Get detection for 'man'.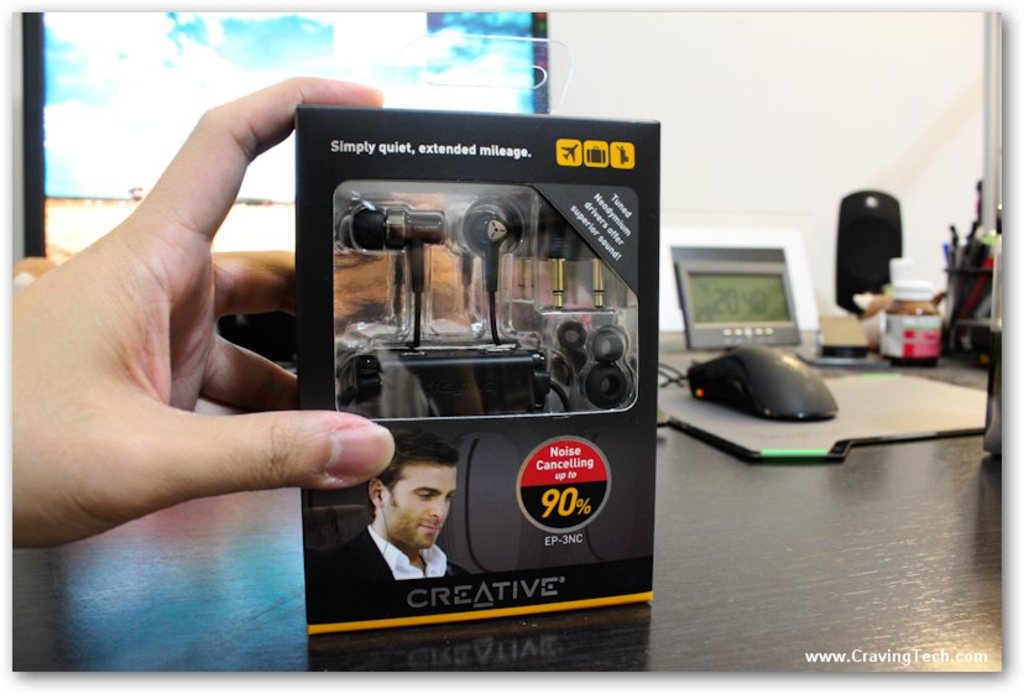
Detection: rect(329, 454, 492, 621).
